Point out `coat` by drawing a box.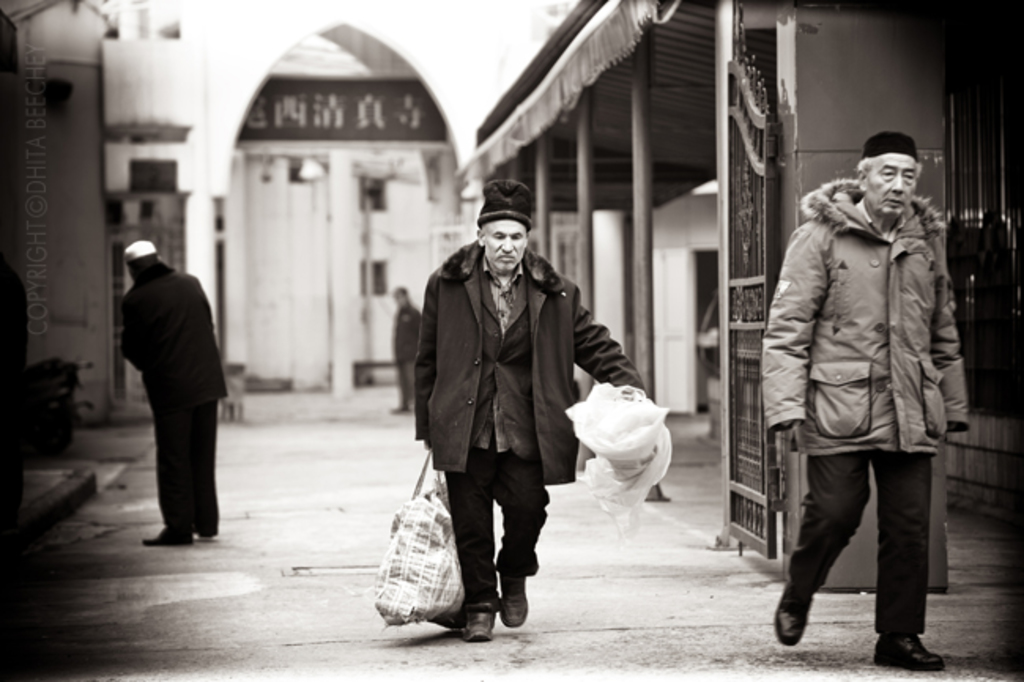
783 165 959 502.
